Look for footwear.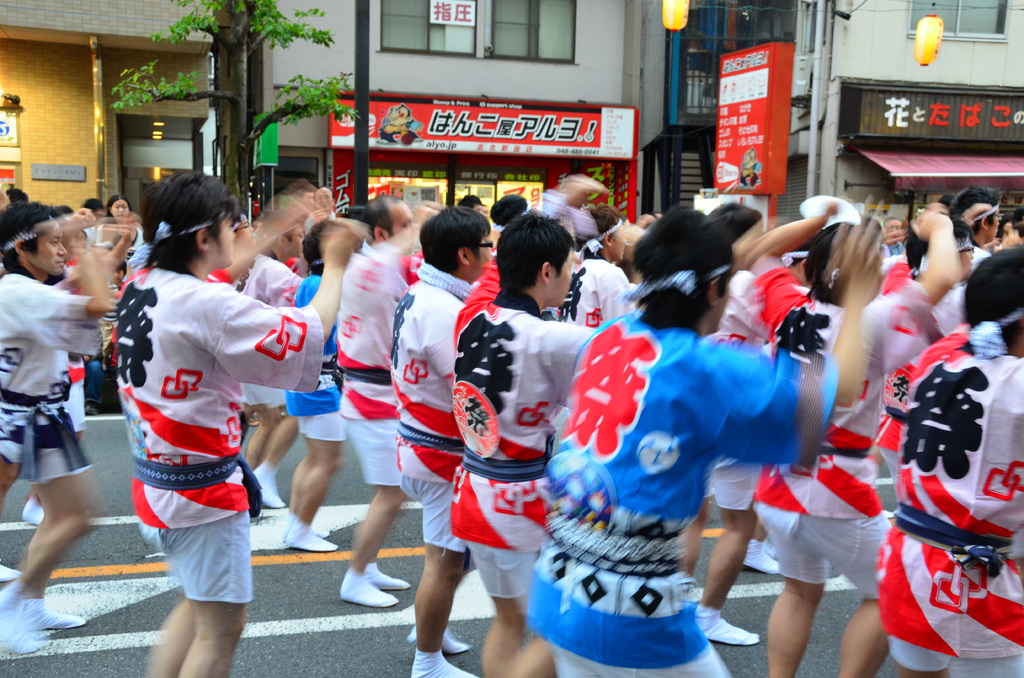
Found: (x1=692, y1=604, x2=760, y2=647).
